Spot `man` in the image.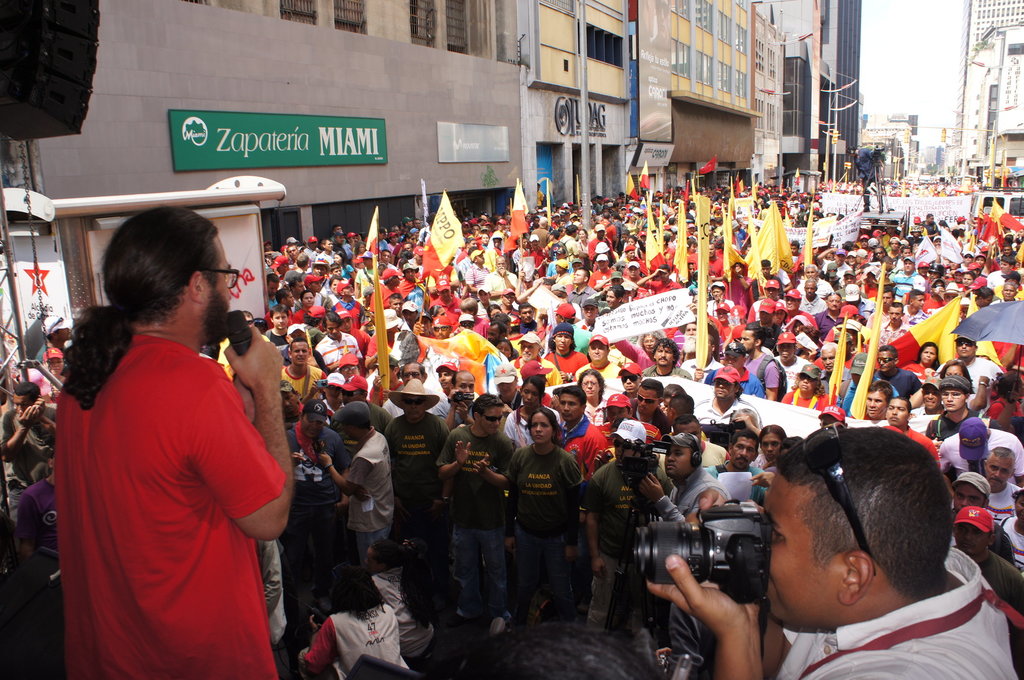
`man` found at {"left": 580, "top": 419, "right": 674, "bottom": 631}.
